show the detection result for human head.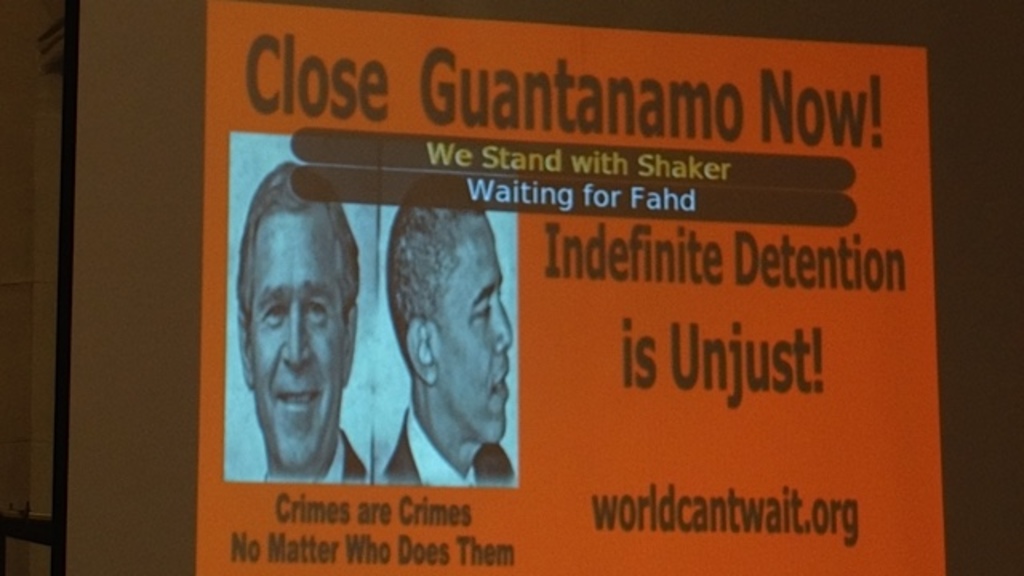
[227,160,368,486].
